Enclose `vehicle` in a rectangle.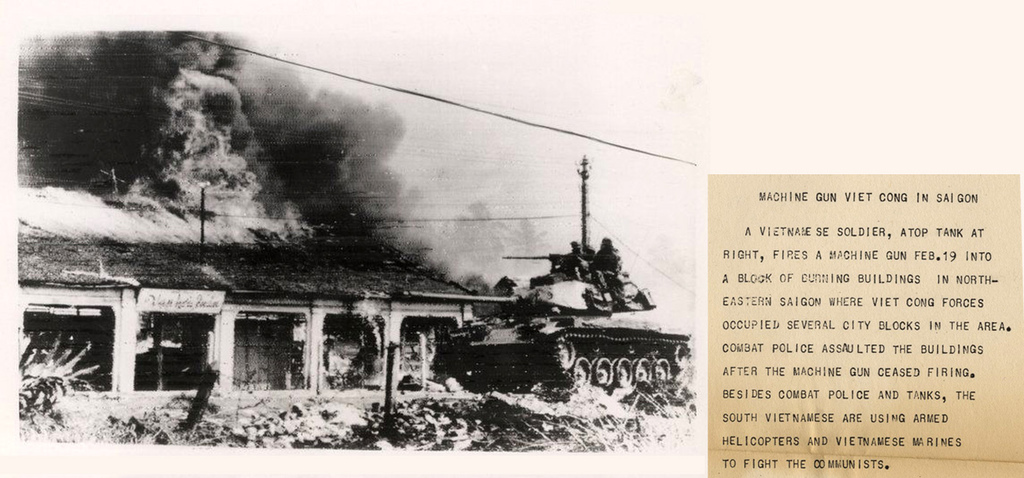
x1=487 y1=206 x2=647 y2=313.
